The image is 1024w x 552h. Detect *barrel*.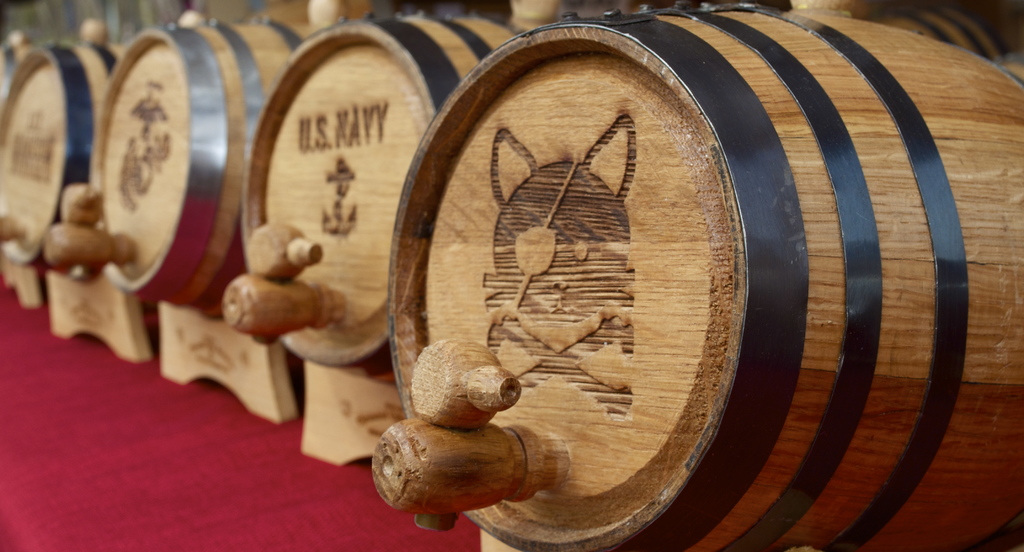
Detection: {"x1": 41, "y1": 1, "x2": 353, "y2": 316}.
